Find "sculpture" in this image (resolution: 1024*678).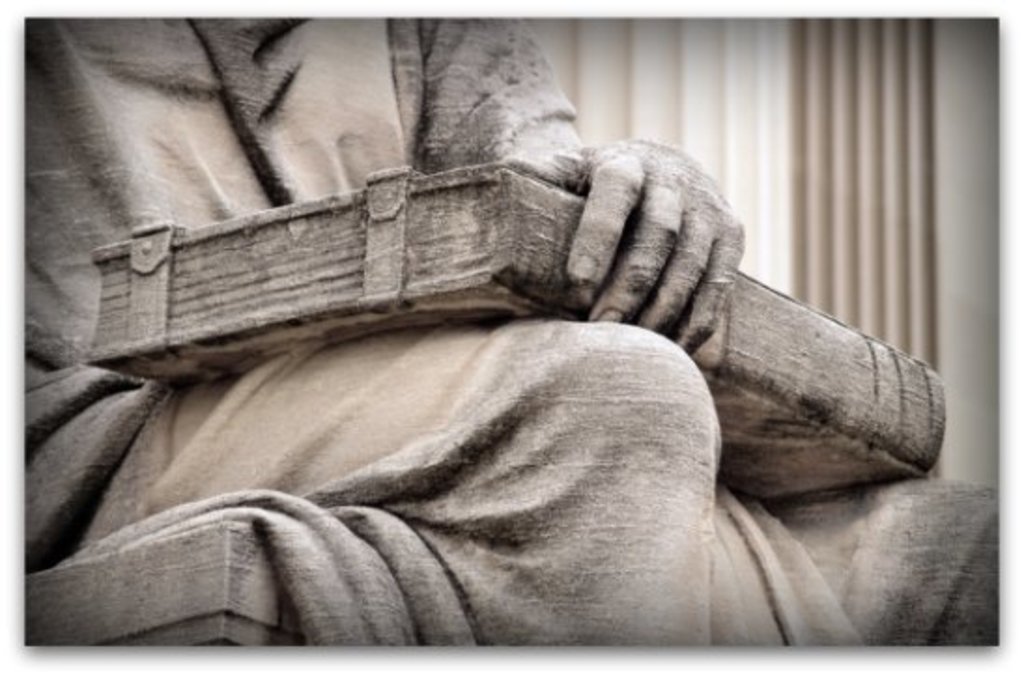
locate(2, 30, 966, 626).
